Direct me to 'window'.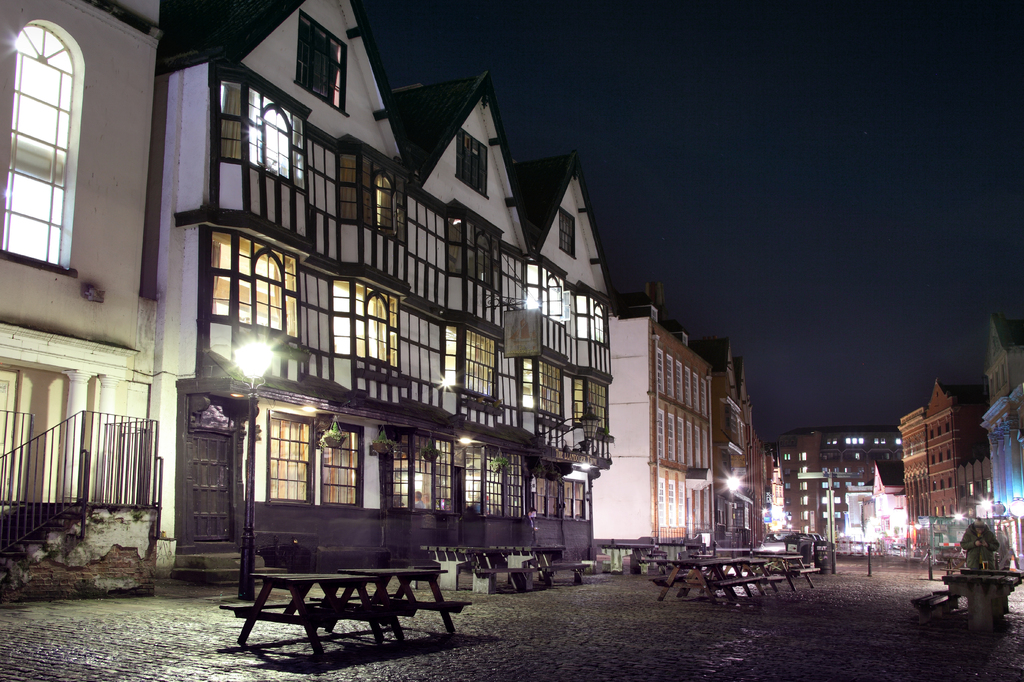
Direction: 665/352/676/399.
